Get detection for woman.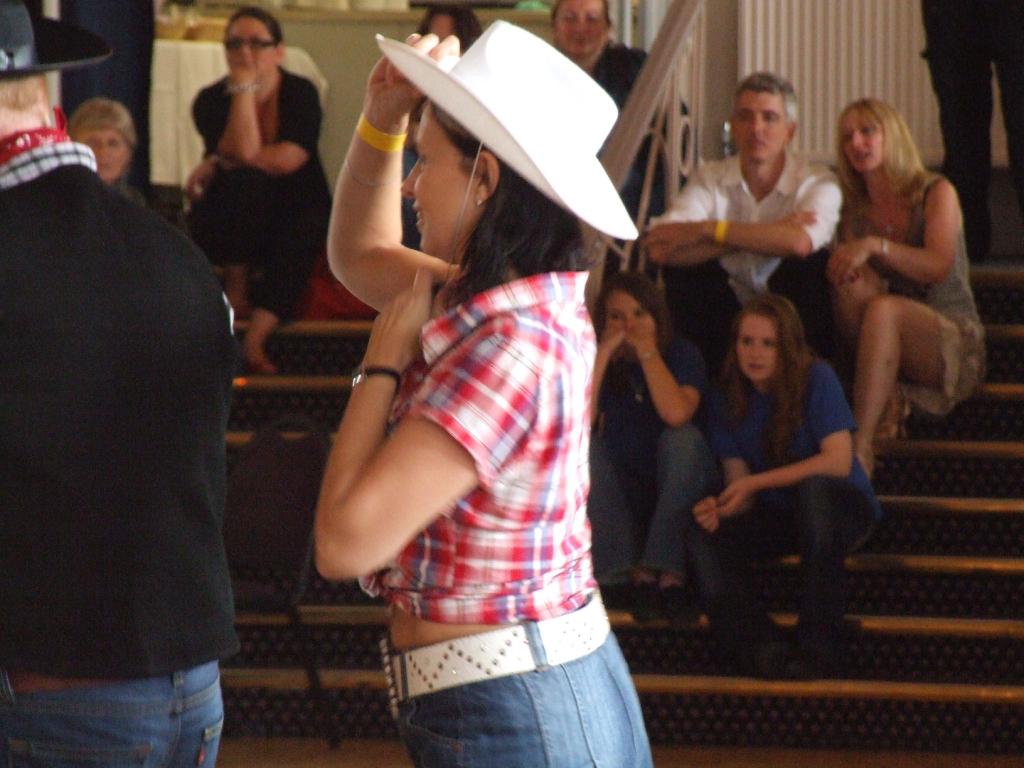
Detection: locate(308, 15, 646, 767).
